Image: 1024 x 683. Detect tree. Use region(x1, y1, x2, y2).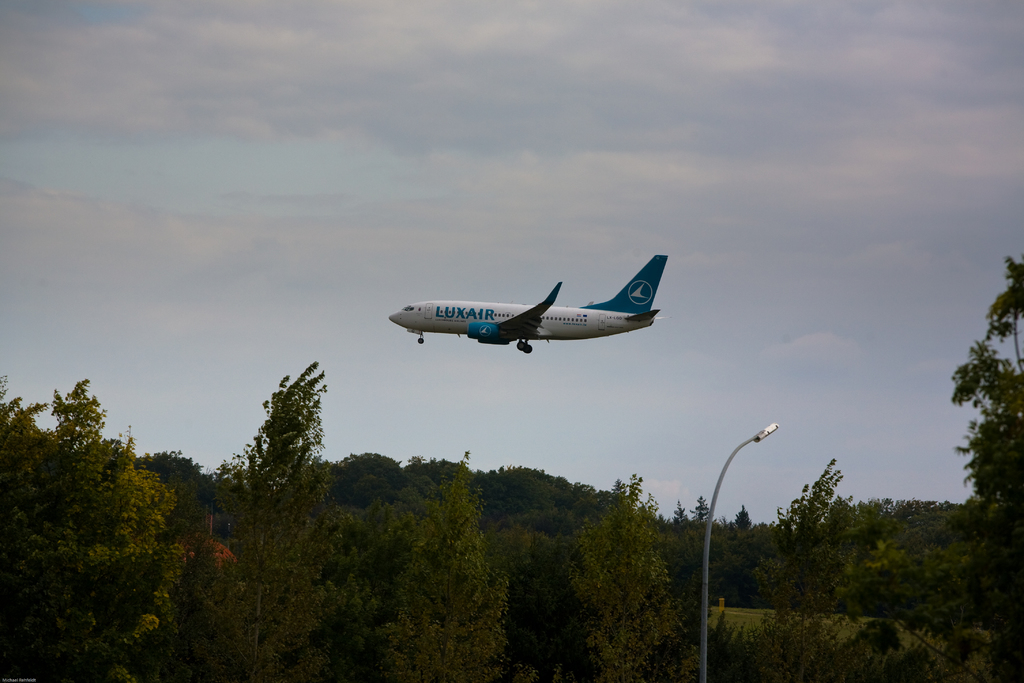
region(958, 250, 1018, 670).
